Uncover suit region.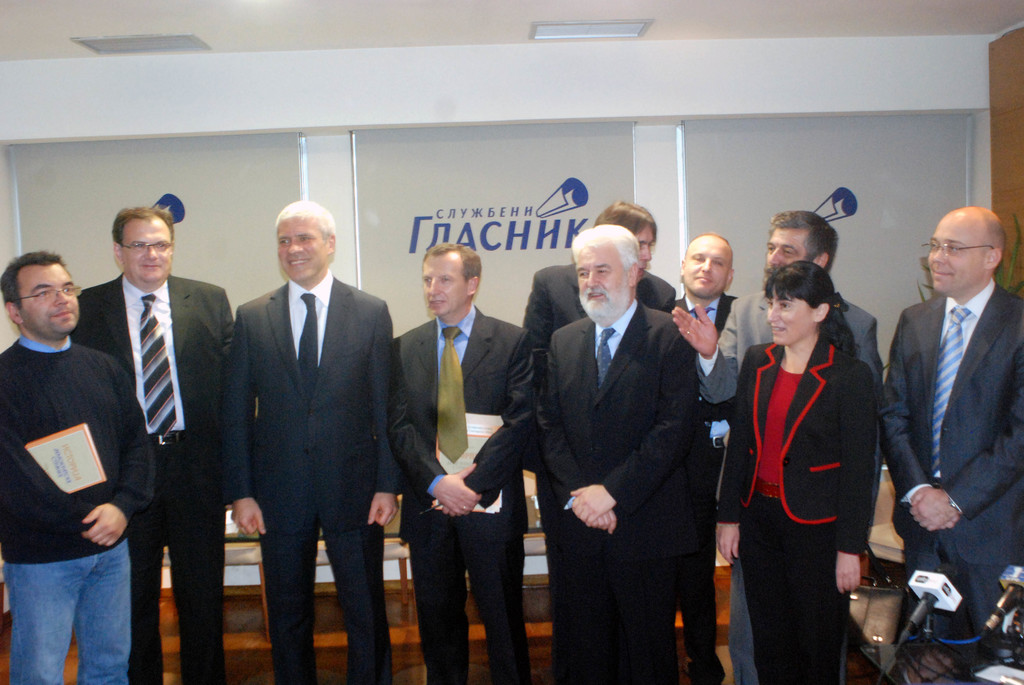
Uncovered: Rect(656, 295, 740, 684).
